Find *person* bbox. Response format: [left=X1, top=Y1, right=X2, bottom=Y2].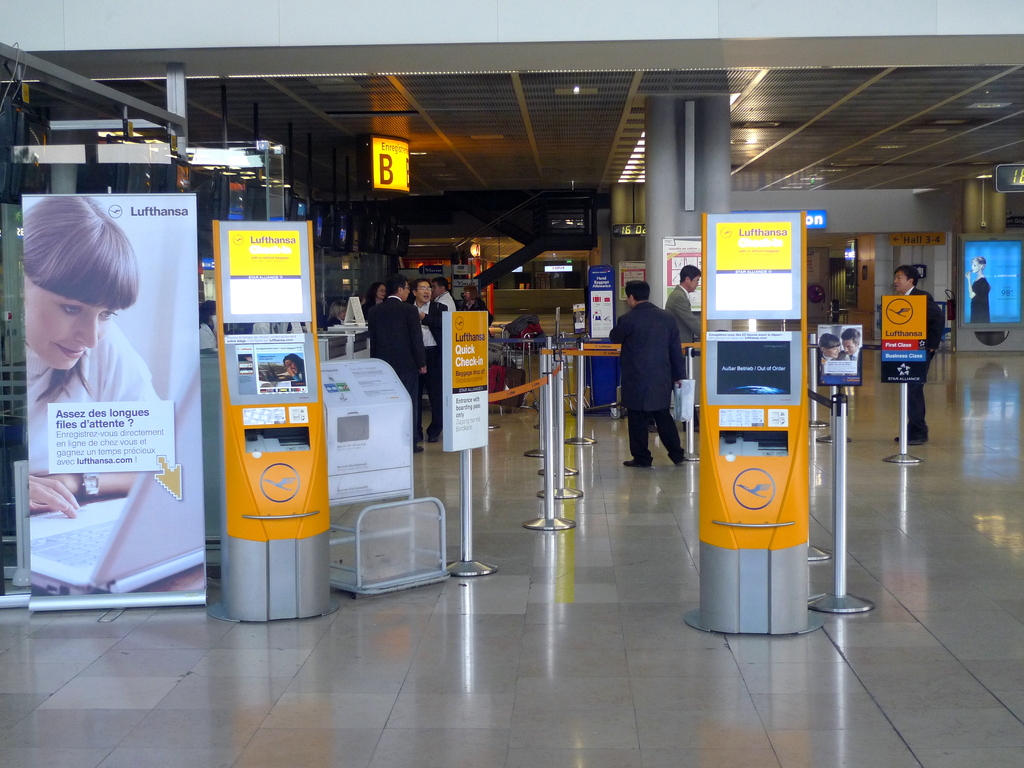
[left=816, top=332, right=845, bottom=360].
